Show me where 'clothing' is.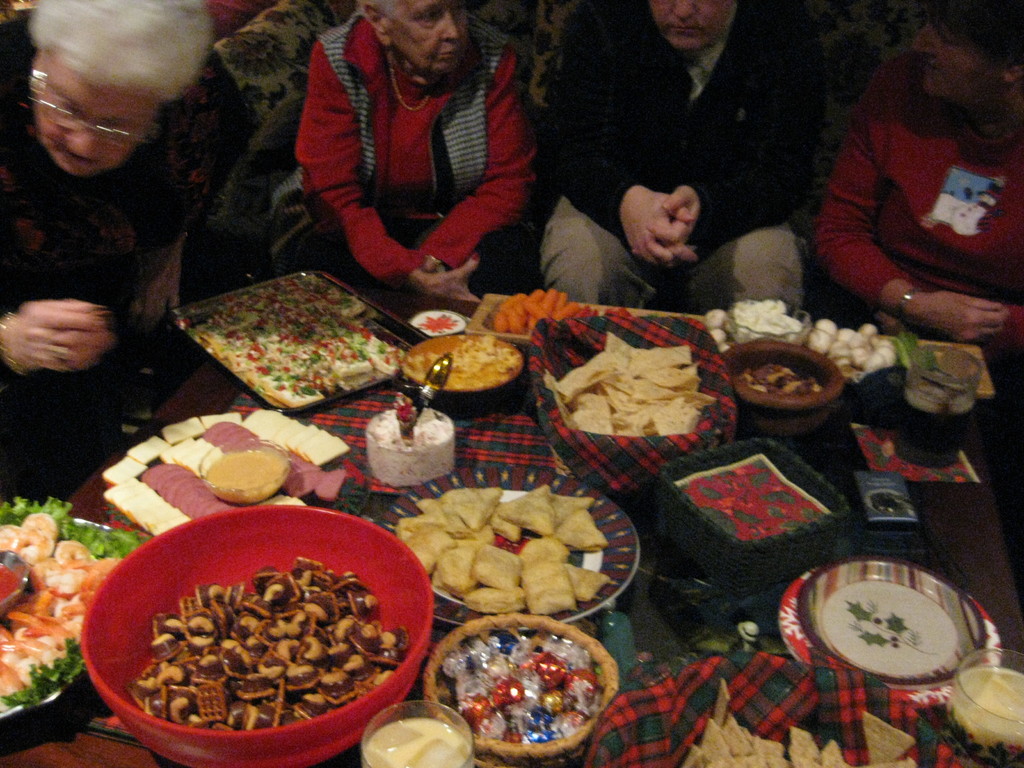
'clothing' is at {"left": 0, "top": 91, "right": 242, "bottom": 490}.
